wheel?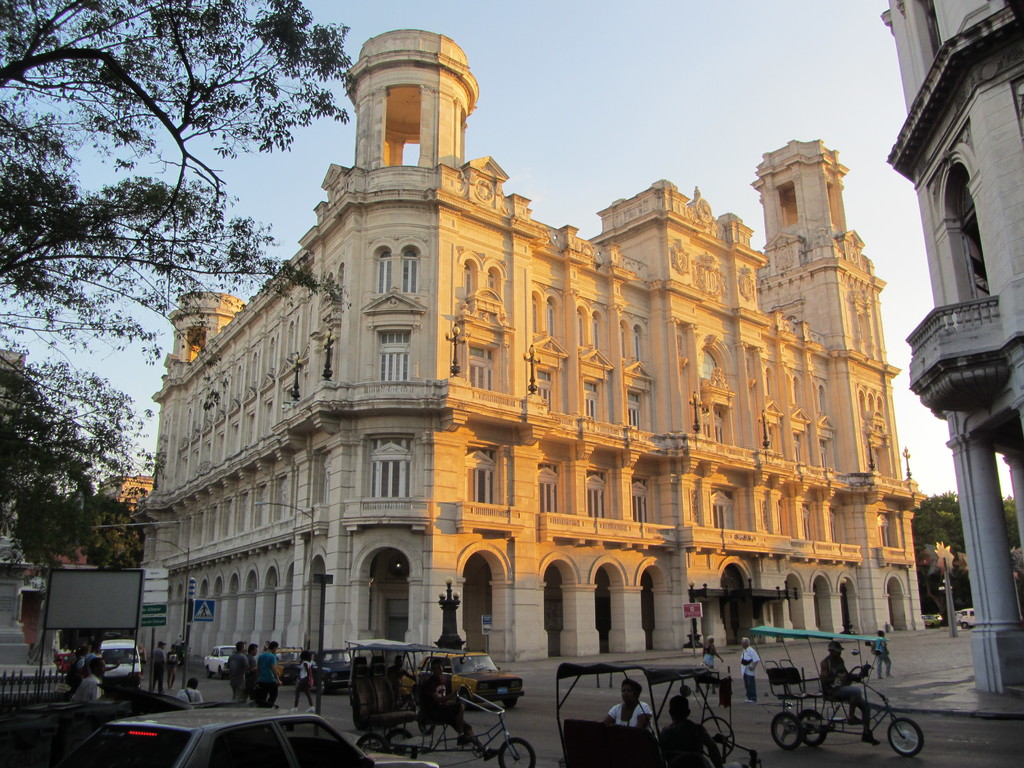
<region>500, 696, 521, 708</region>
